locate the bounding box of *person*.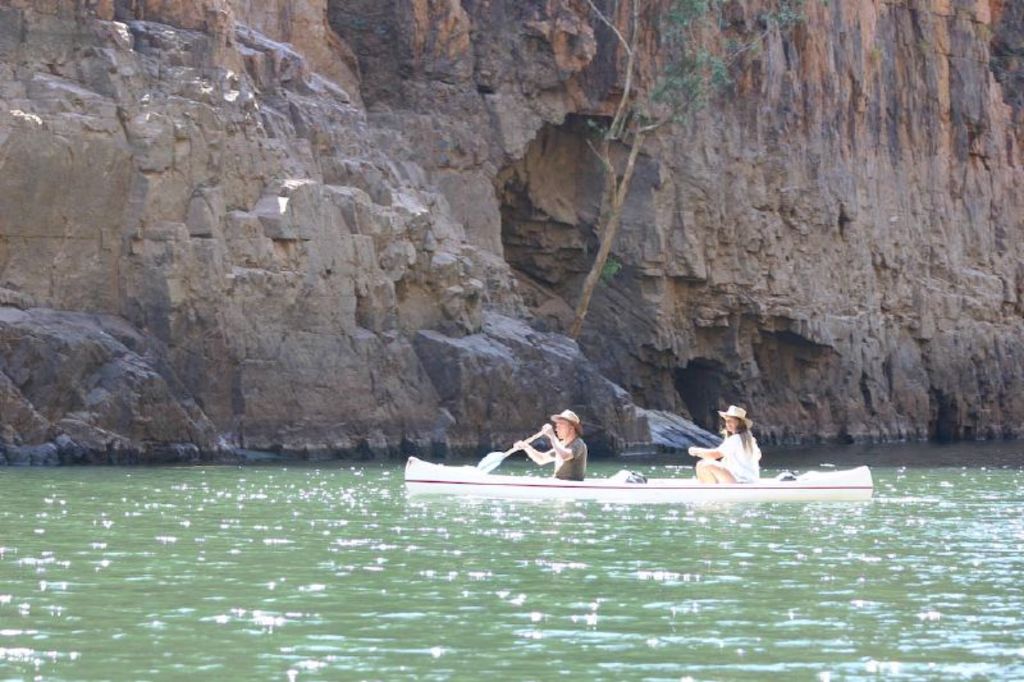
Bounding box: <region>507, 409, 588, 481</region>.
